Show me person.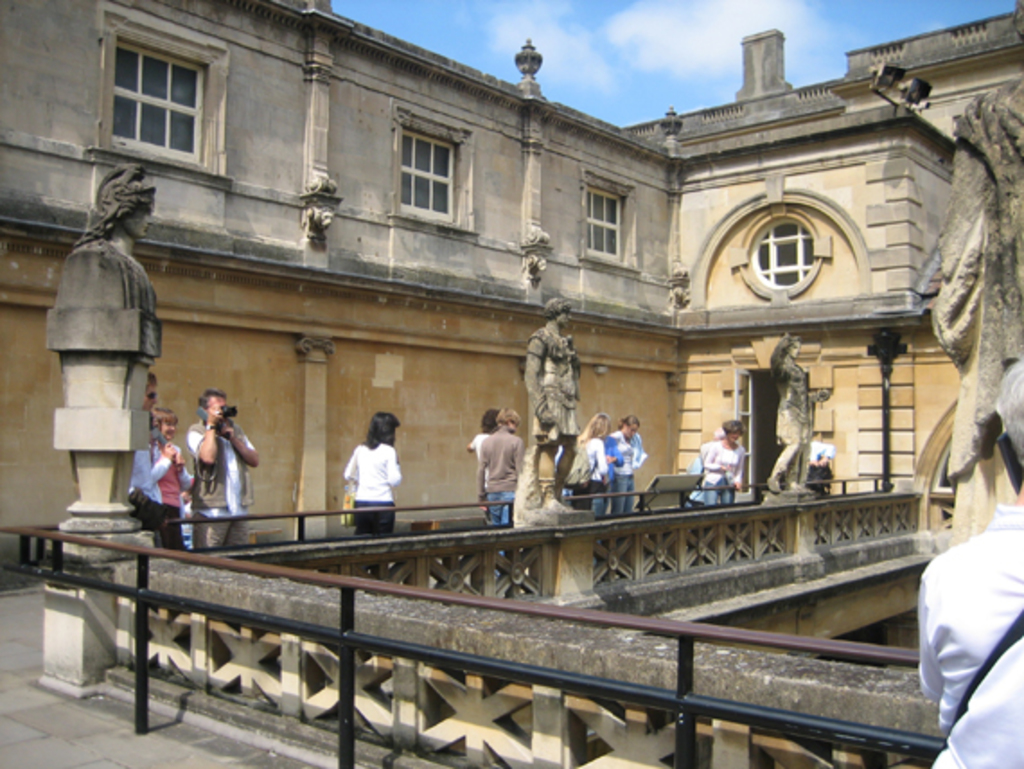
person is here: (701,420,749,503).
